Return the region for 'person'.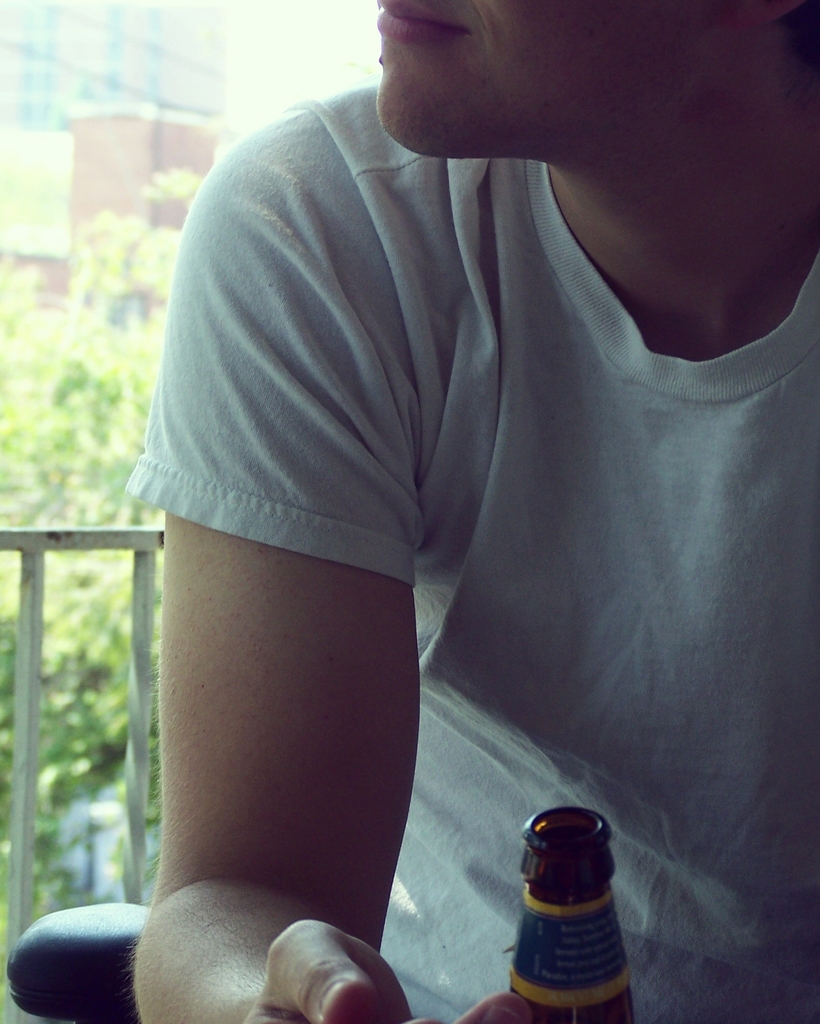
[127, 0, 819, 1023].
